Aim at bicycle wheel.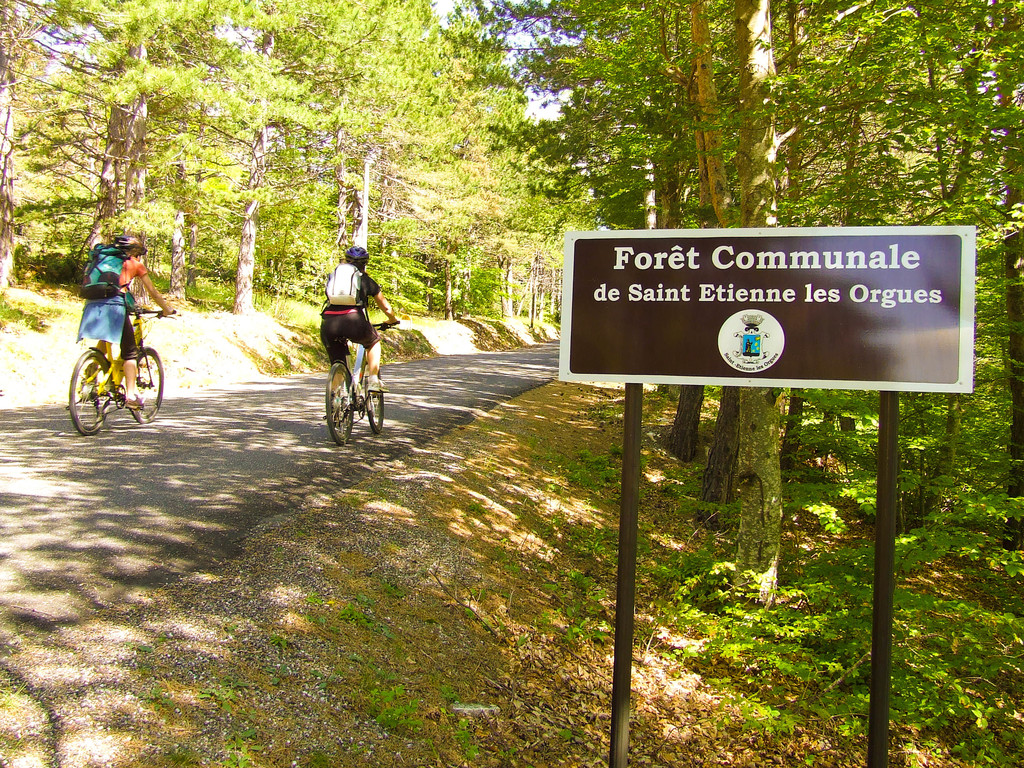
Aimed at locate(324, 362, 356, 444).
